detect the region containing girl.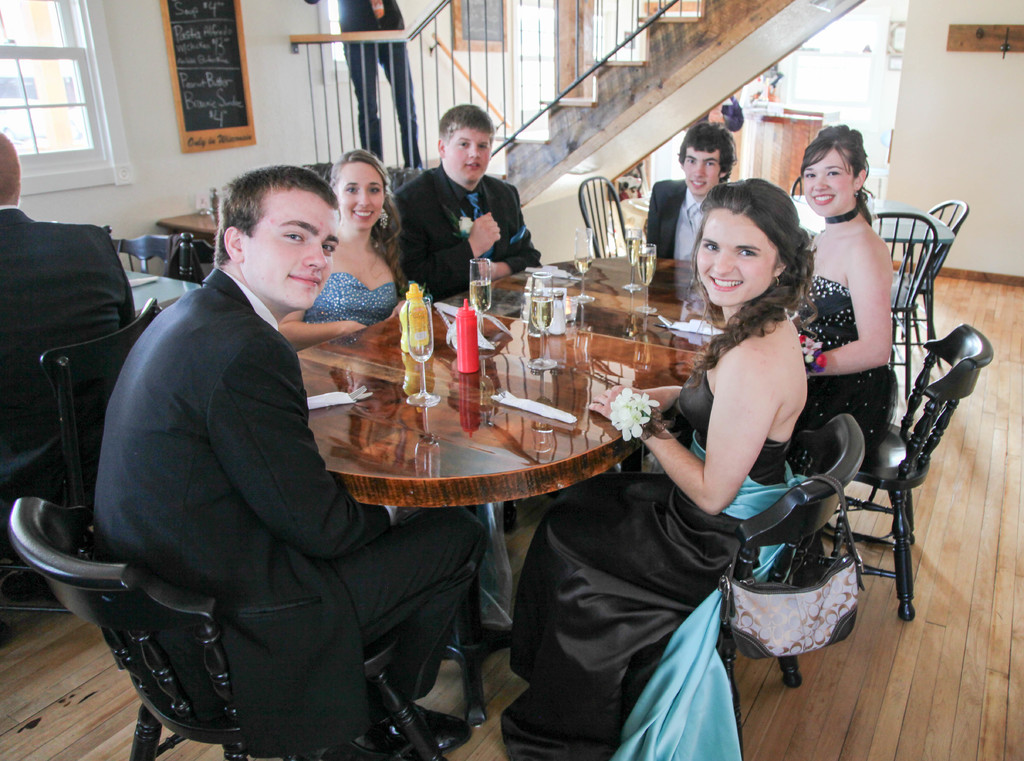
bbox(790, 124, 891, 475).
